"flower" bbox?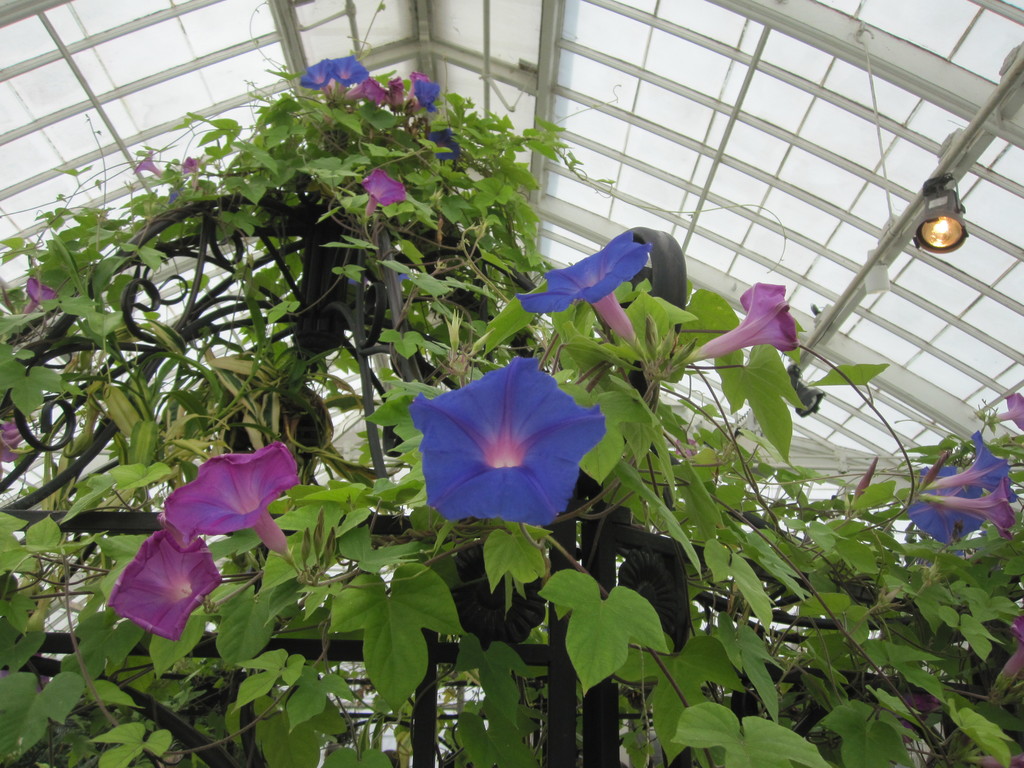
rect(296, 61, 334, 98)
